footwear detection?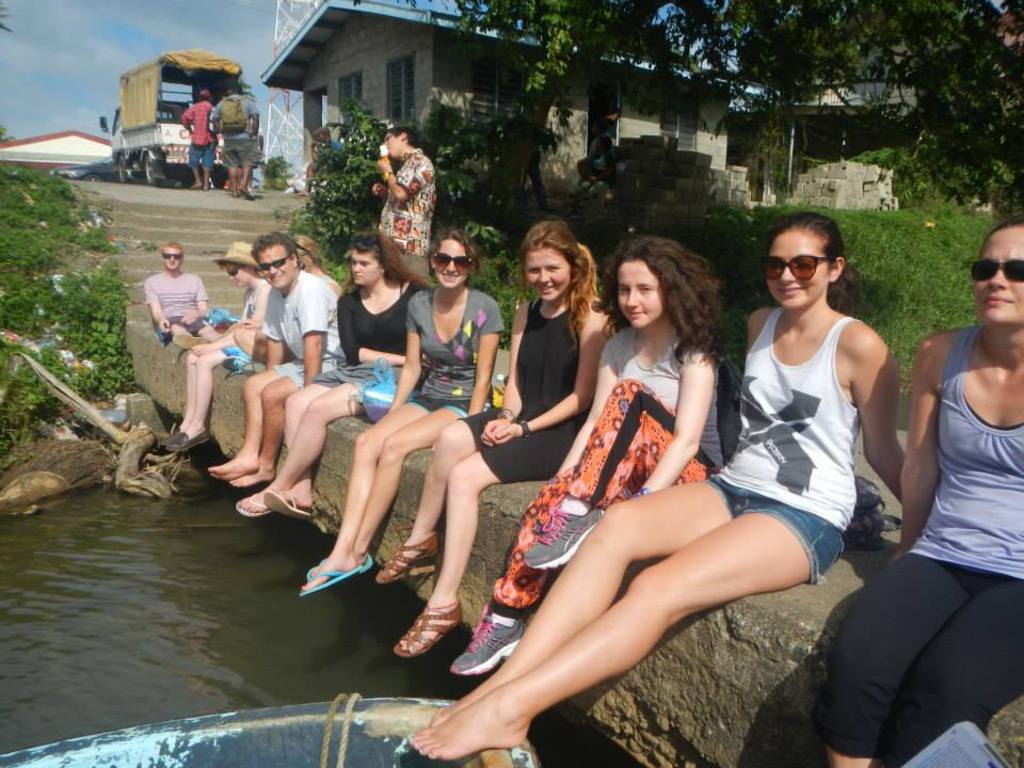
<region>452, 597, 525, 679</region>
